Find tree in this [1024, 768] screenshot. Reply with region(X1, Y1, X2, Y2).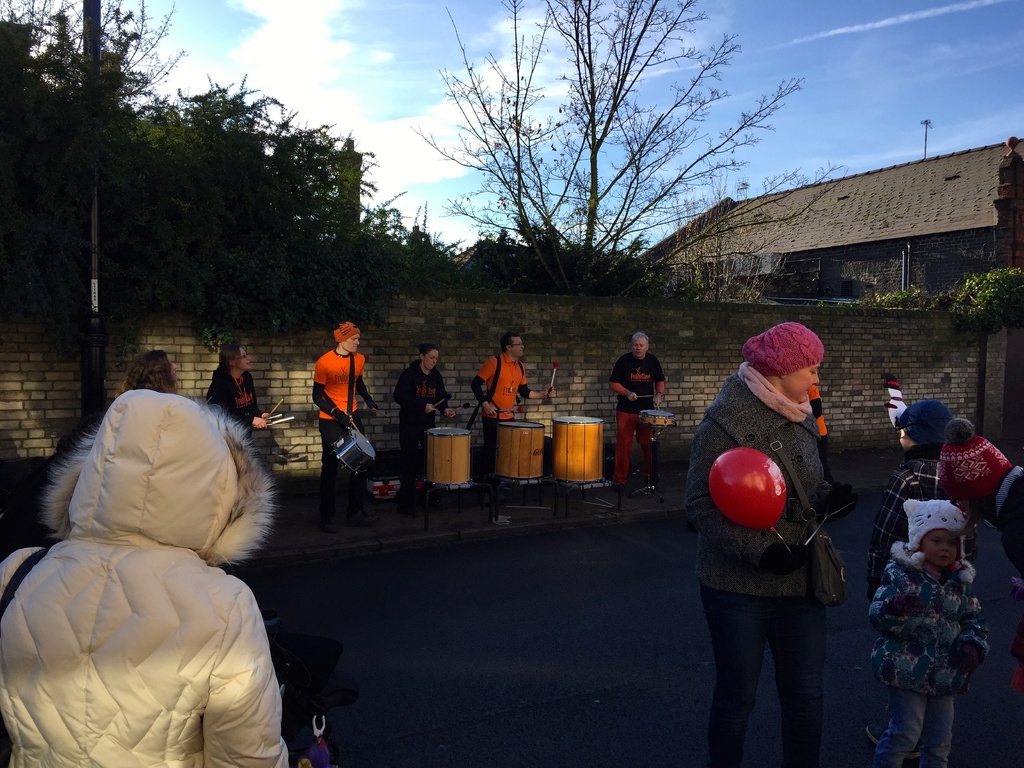
region(406, 0, 846, 296).
